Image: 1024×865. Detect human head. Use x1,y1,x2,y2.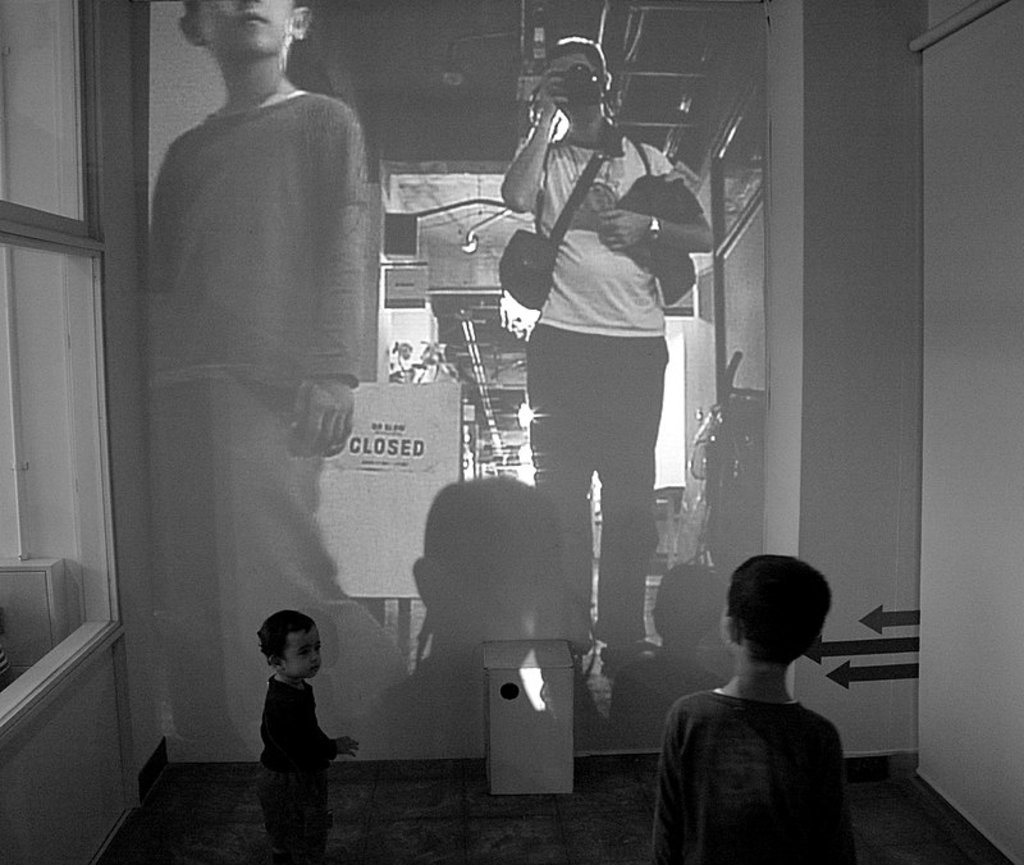
178,0,314,59.
